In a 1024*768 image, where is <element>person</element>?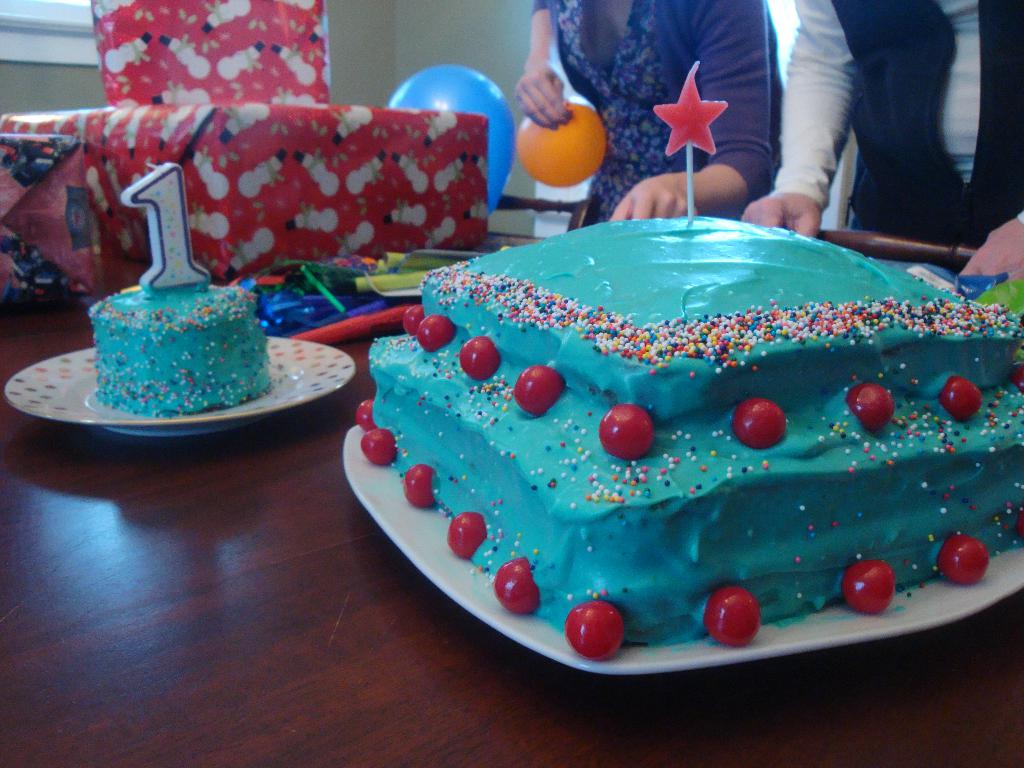
box(742, 0, 1023, 273).
